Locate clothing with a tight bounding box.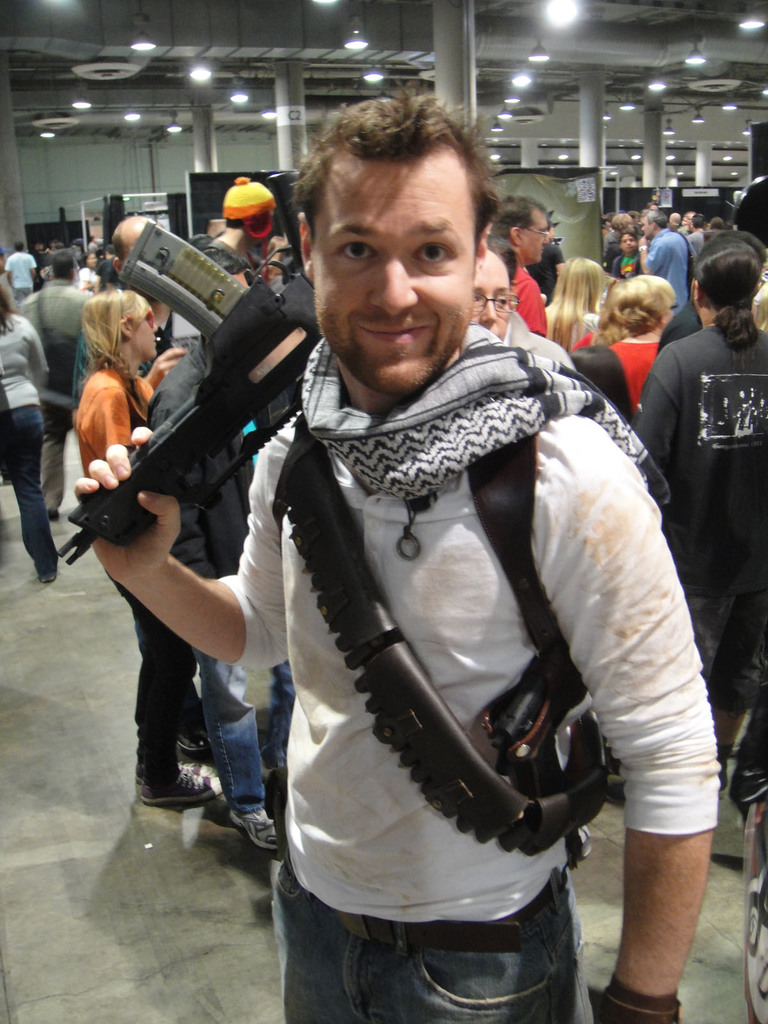
detection(640, 225, 687, 316).
